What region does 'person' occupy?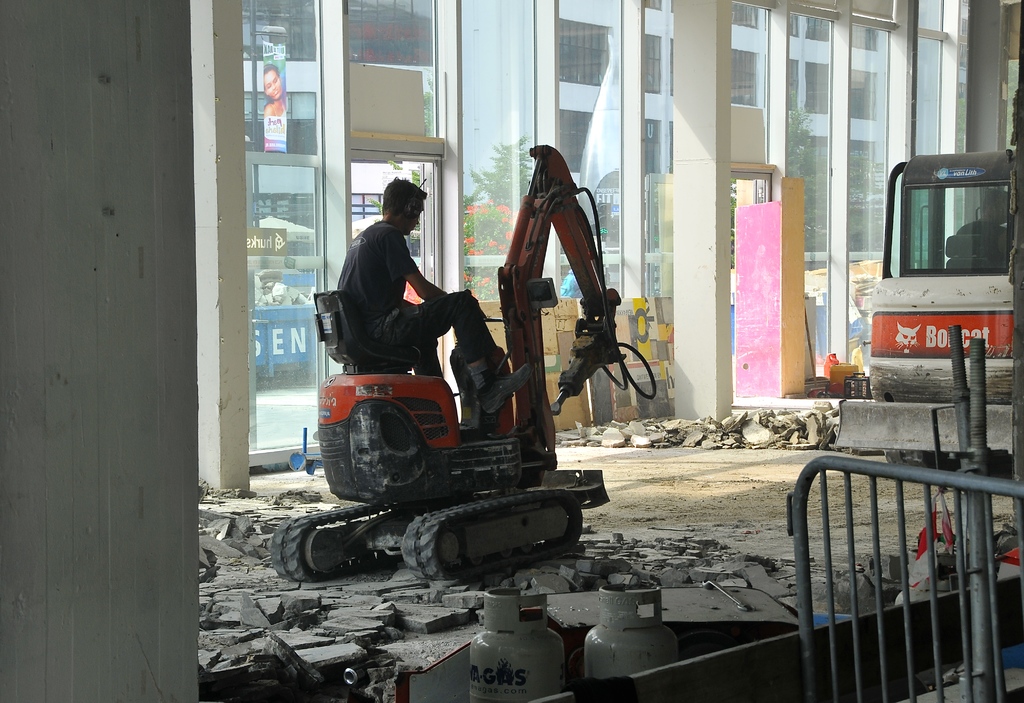
337:177:537:420.
